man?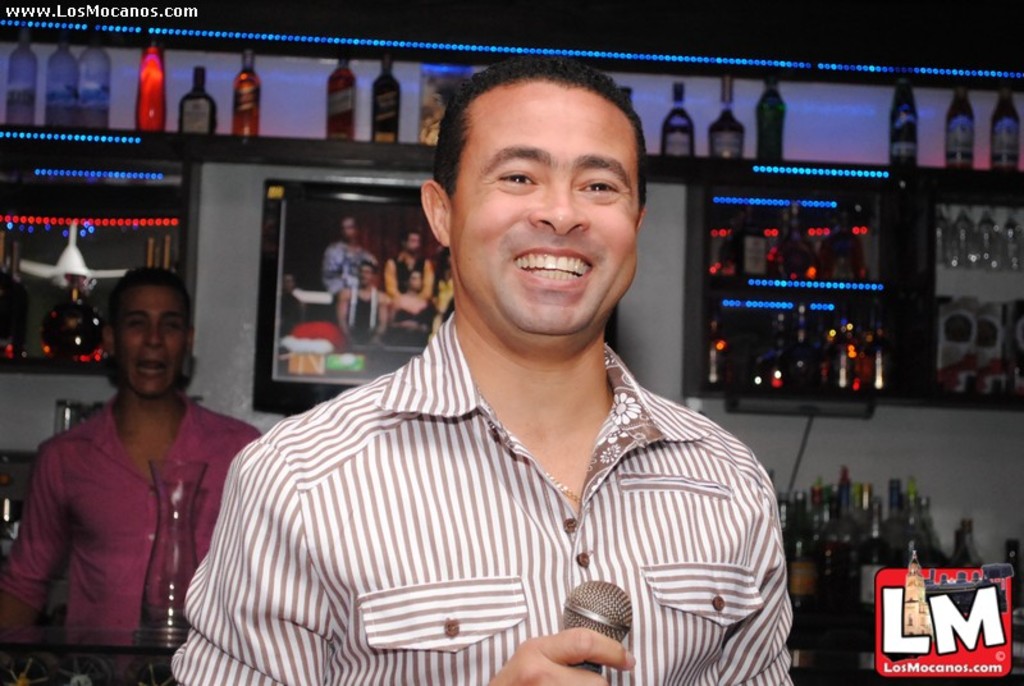
l=334, t=260, r=389, b=344
